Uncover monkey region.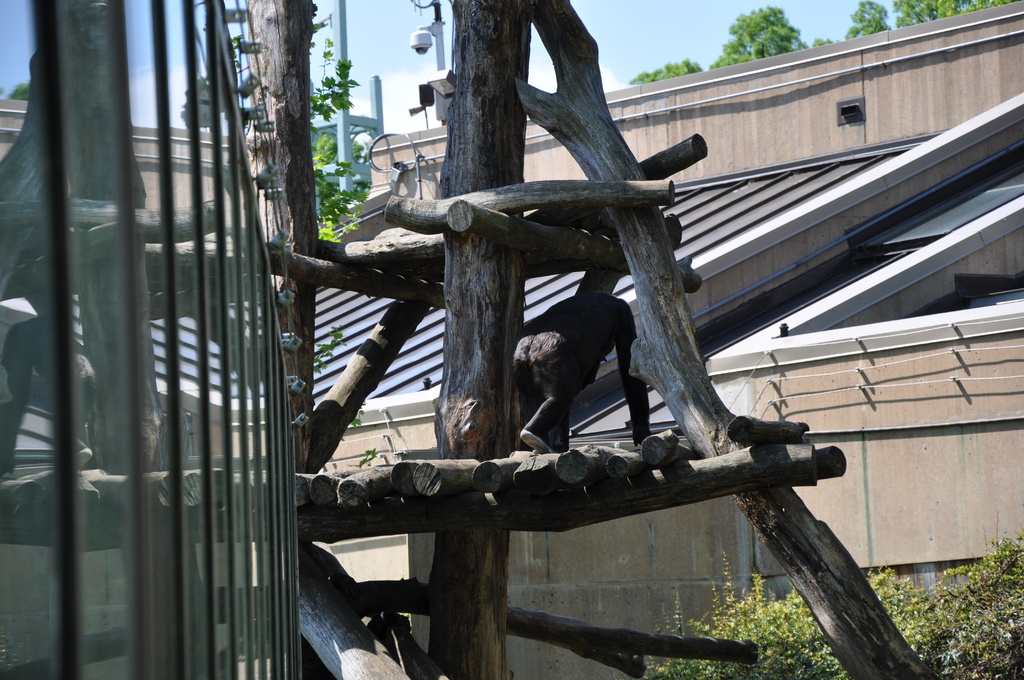
Uncovered: box=[498, 267, 669, 471].
